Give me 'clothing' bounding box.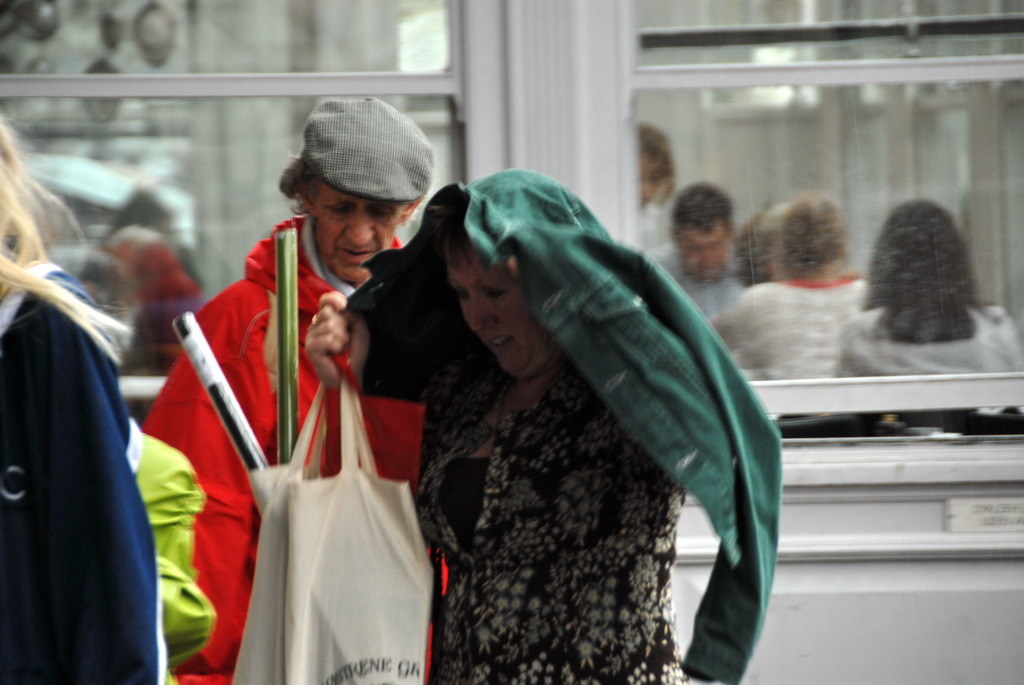
(left=636, top=245, right=755, bottom=309).
